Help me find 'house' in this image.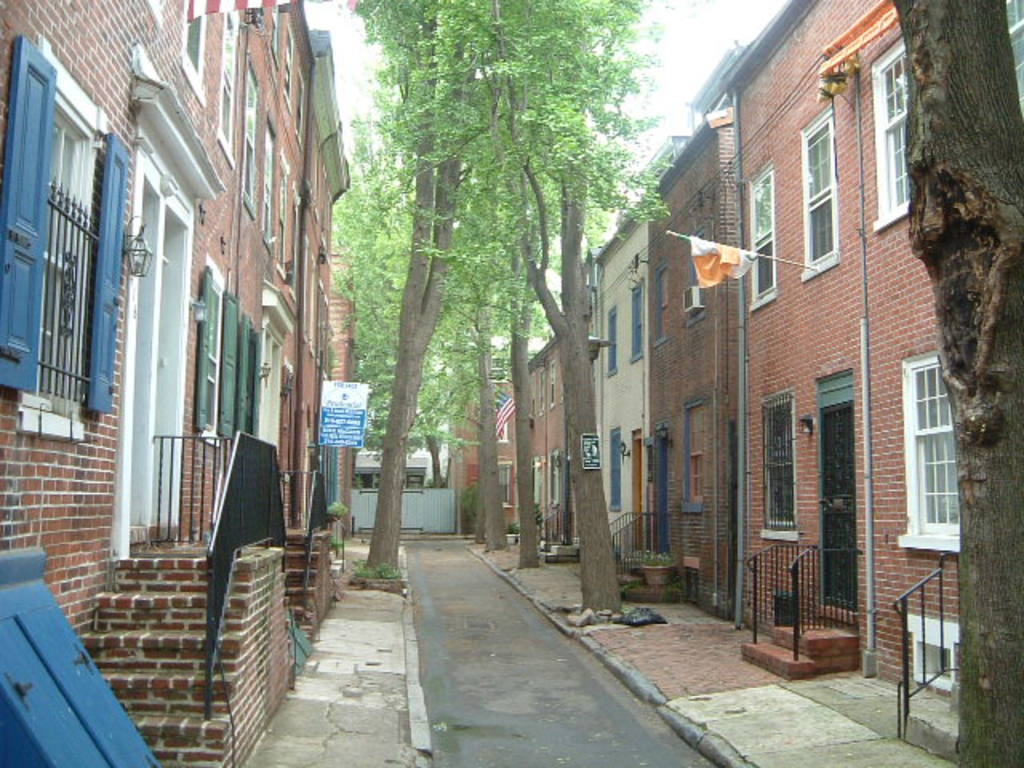
Found it: left=0, top=0, right=357, bottom=762.
